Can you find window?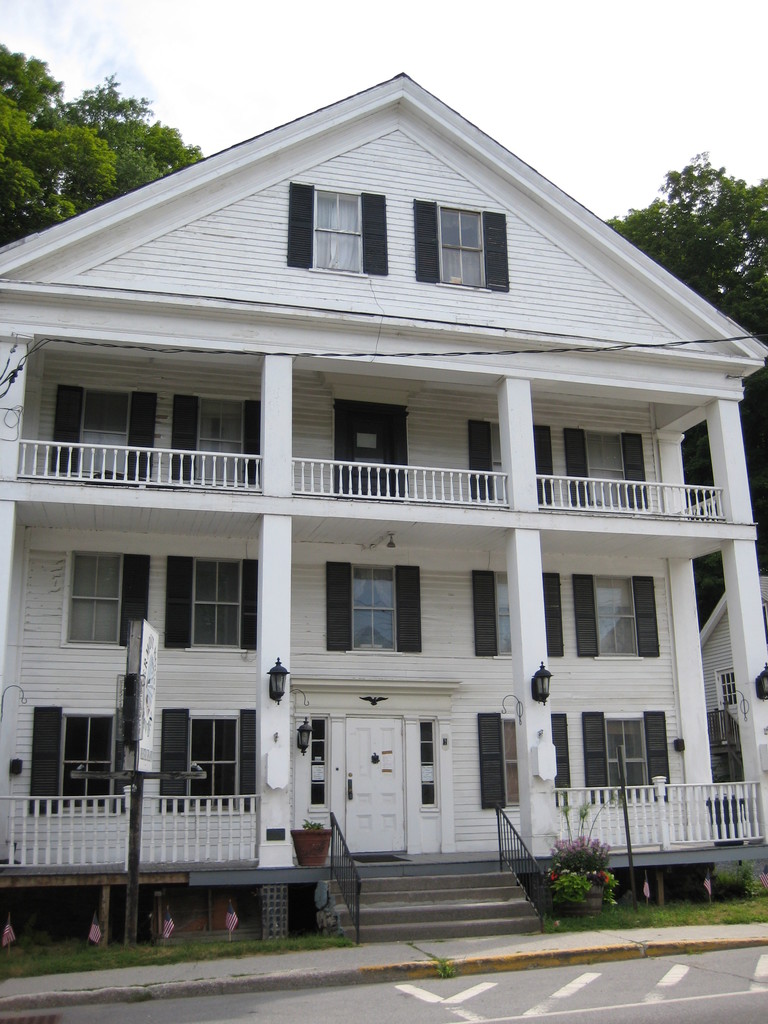
Yes, bounding box: x1=287, y1=176, x2=385, y2=278.
